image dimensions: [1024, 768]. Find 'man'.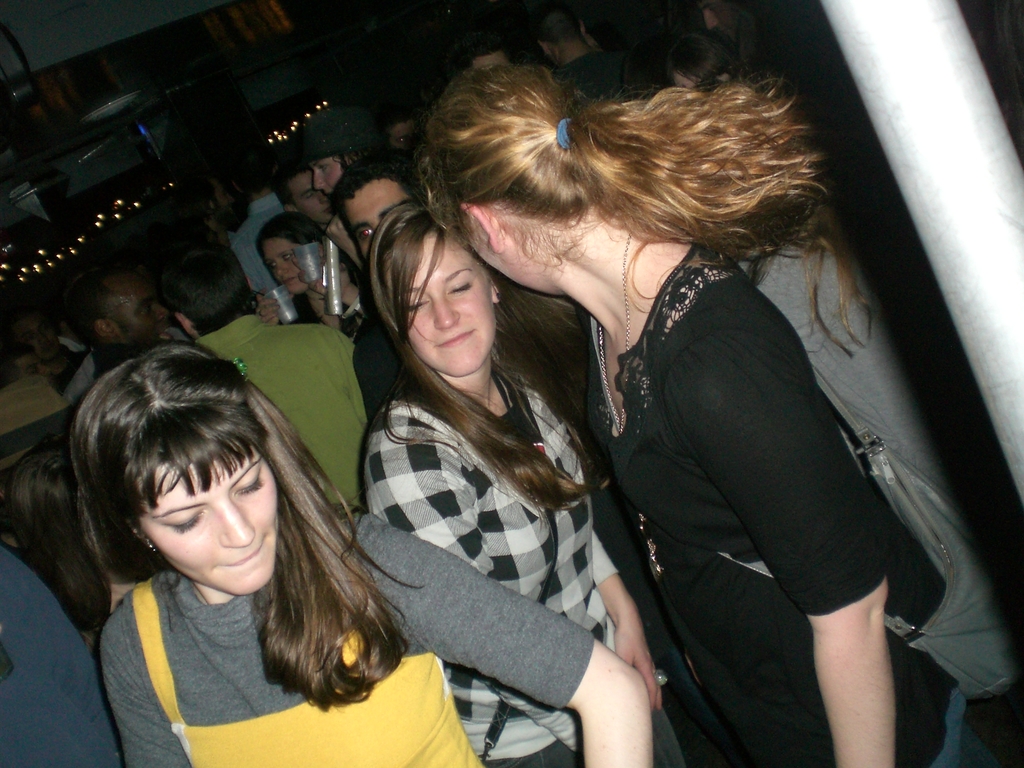
select_region(67, 265, 180, 385).
